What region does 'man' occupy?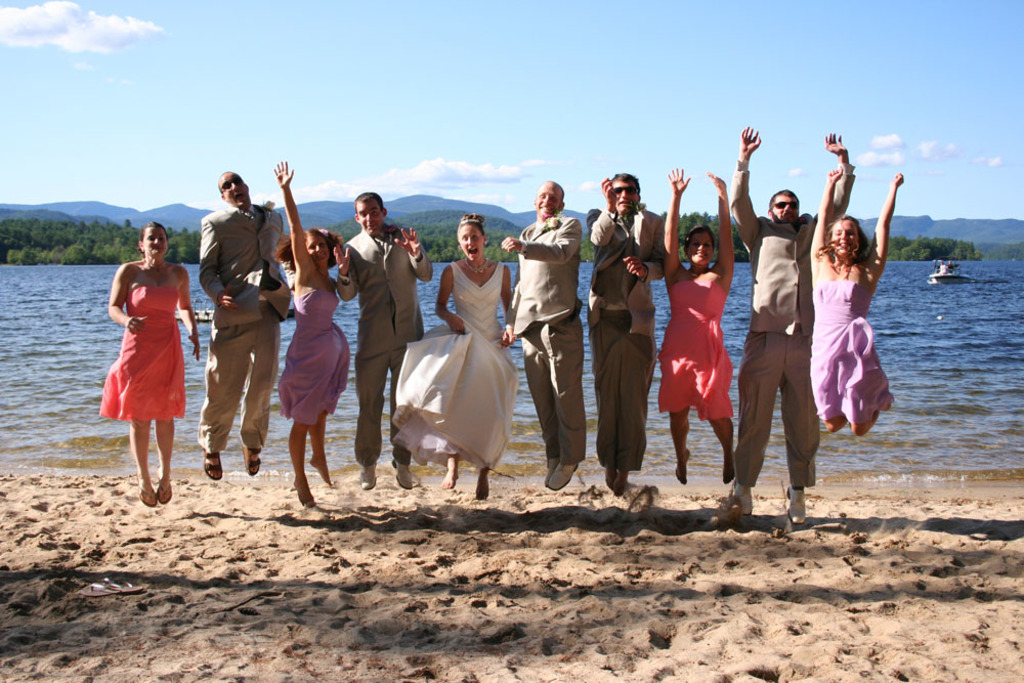
select_region(326, 185, 437, 497).
